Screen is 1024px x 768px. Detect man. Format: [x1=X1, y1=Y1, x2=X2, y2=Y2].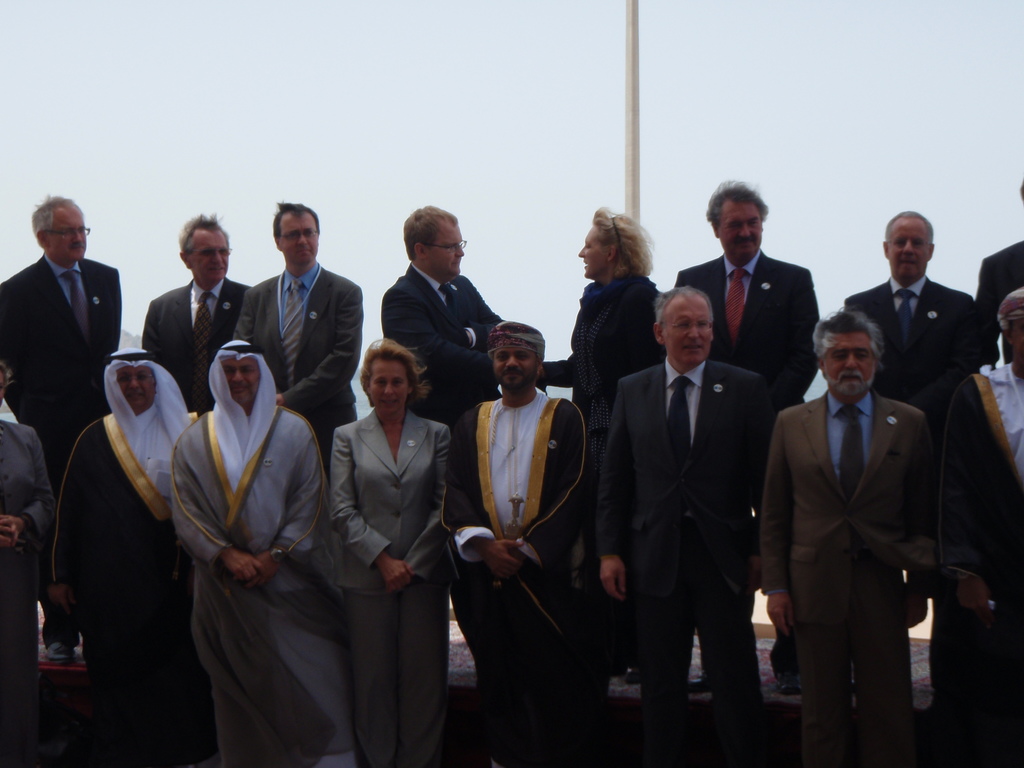
[x1=840, y1=207, x2=983, y2=458].
